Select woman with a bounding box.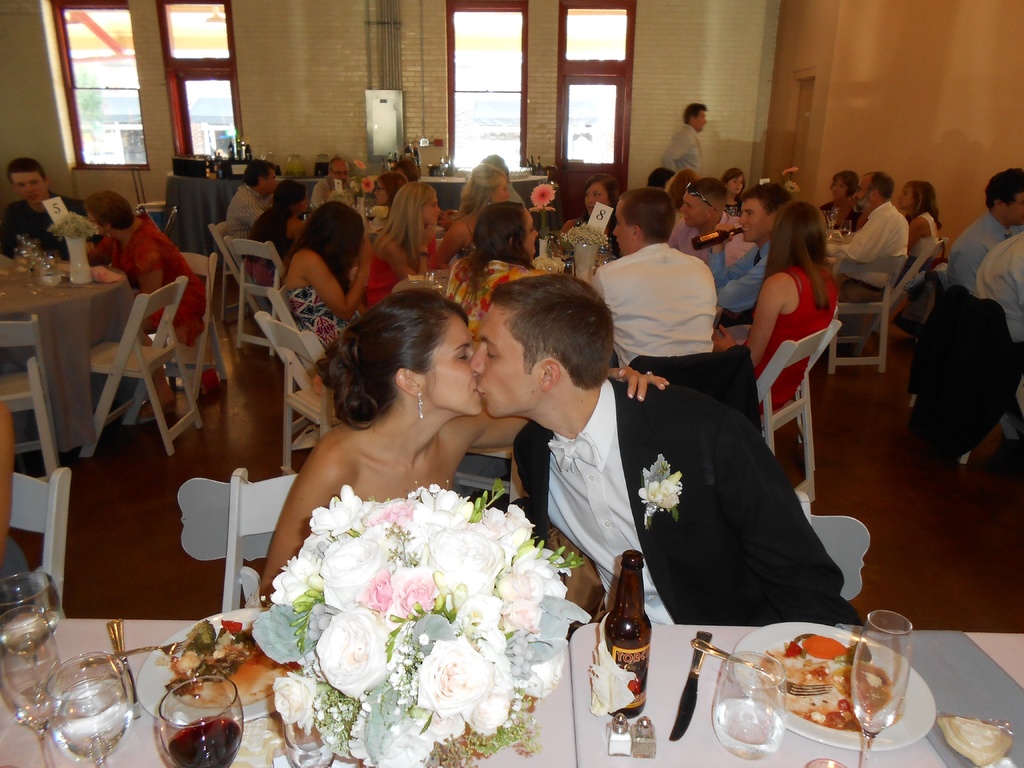
region(821, 164, 865, 239).
